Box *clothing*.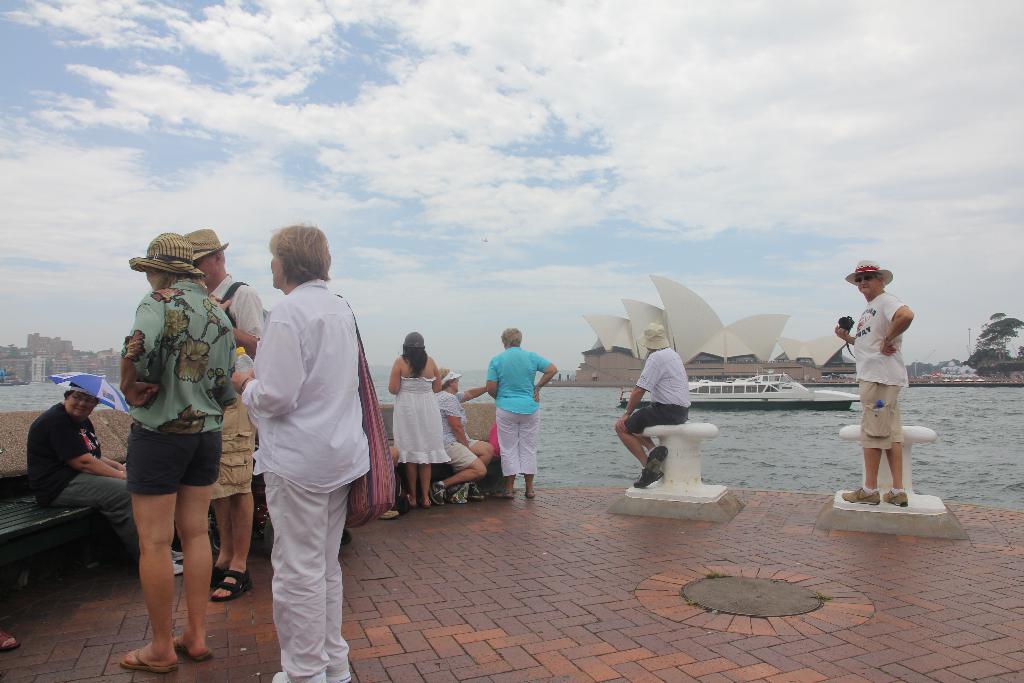
[227, 231, 372, 671].
